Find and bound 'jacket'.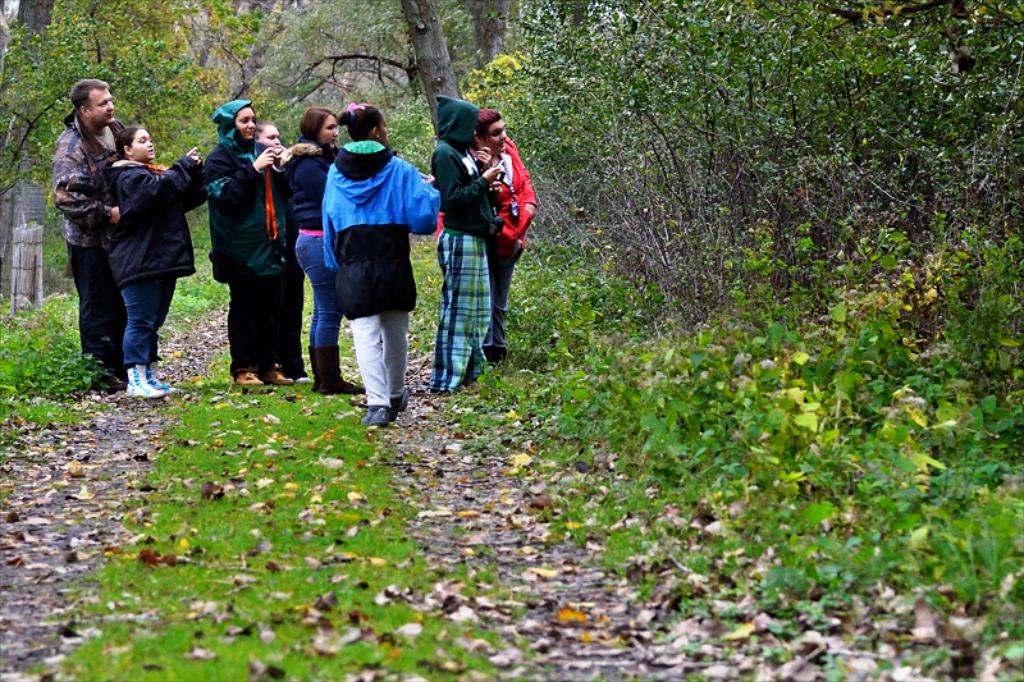
Bound: x1=40 y1=104 x2=120 y2=257.
